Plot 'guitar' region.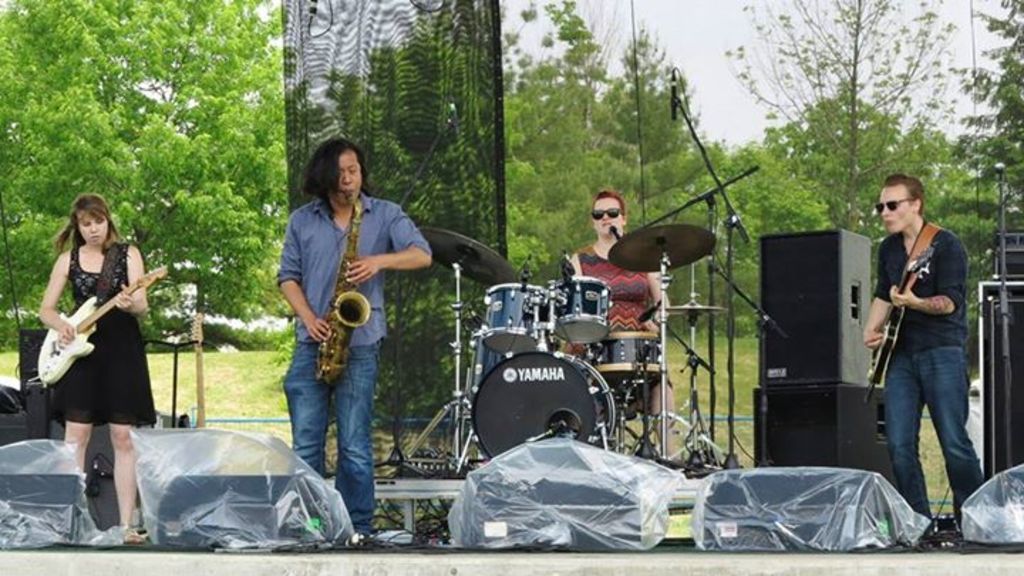
Plotted at [34, 260, 171, 385].
